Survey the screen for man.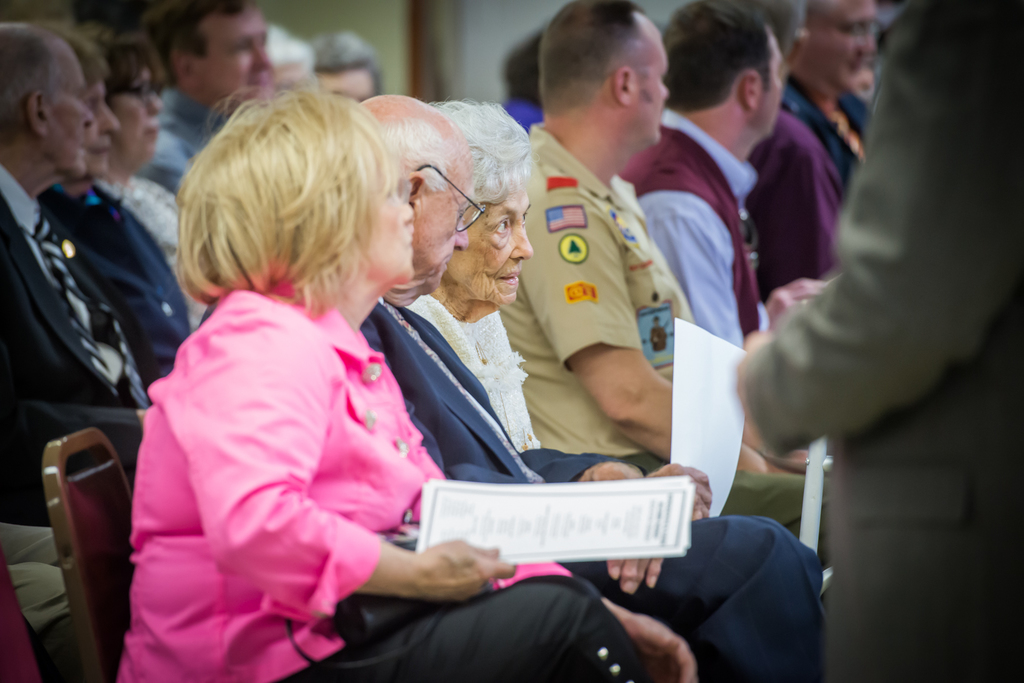
Survey found: 497 0 849 572.
